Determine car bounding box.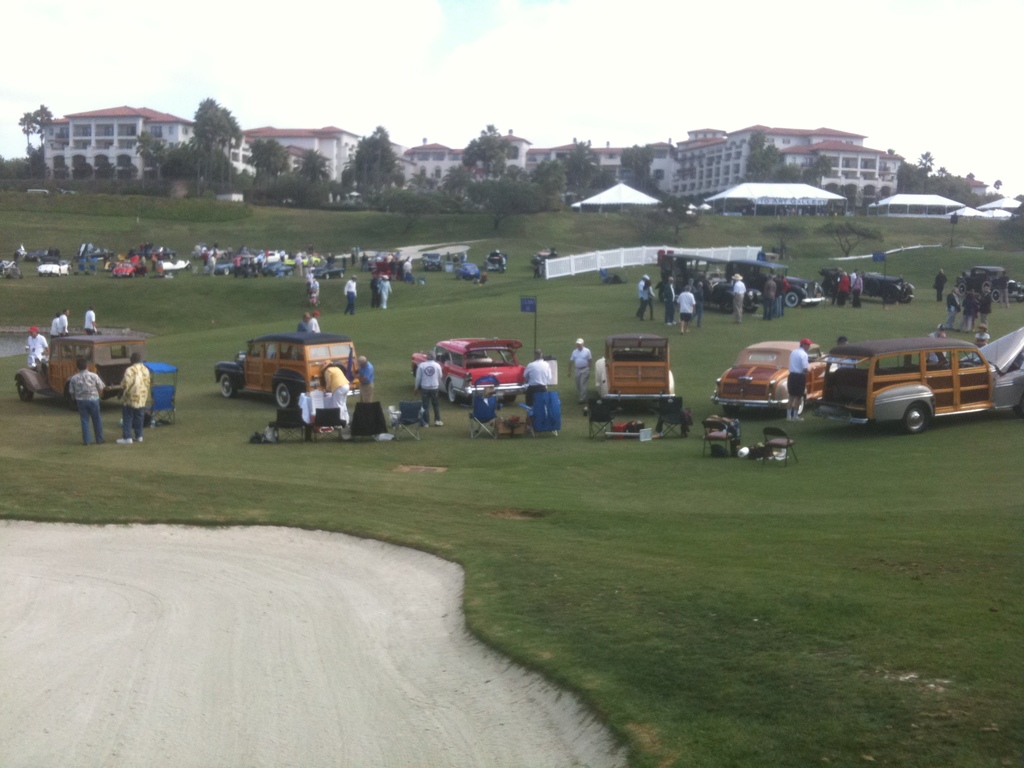
Determined: rect(486, 241, 525, 269).
